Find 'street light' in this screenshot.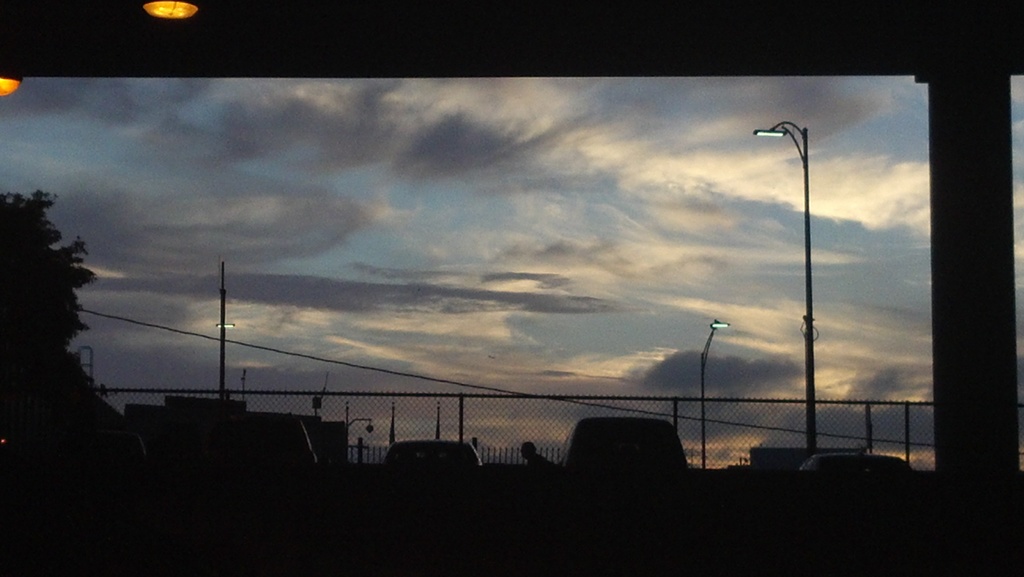
The bounding box for 'street light' is rect(751, 125, 814, 468).
